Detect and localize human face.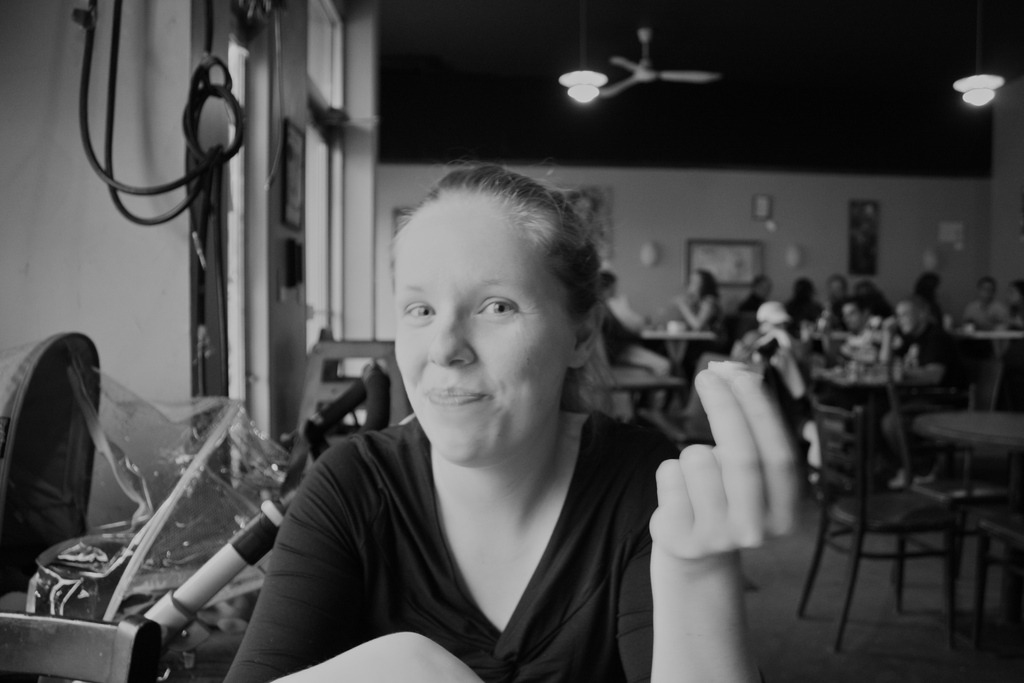
Localized at bbox(392, 202, 572, 472).
